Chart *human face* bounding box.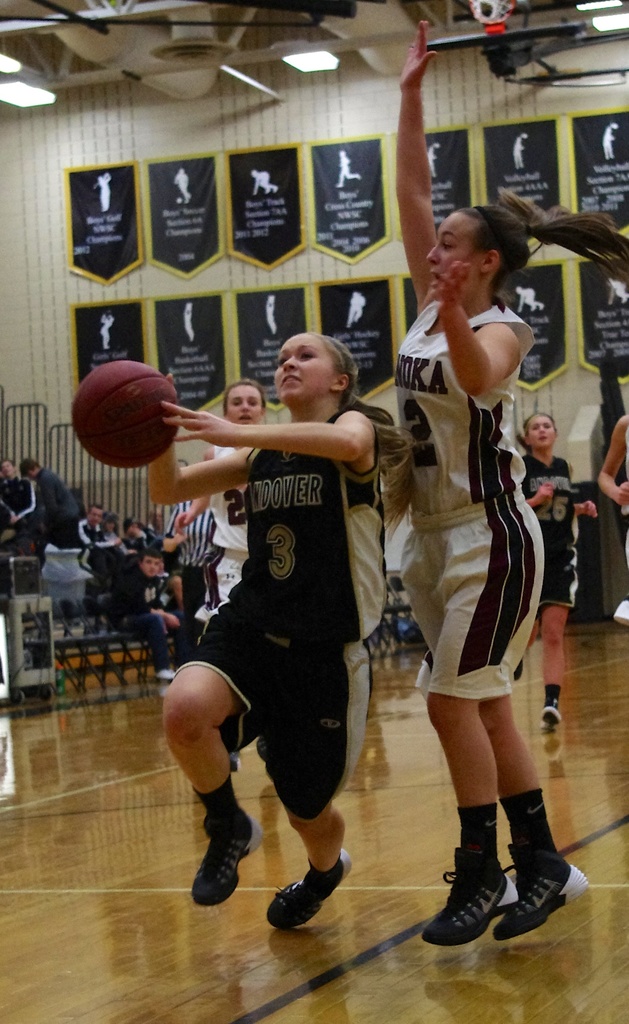
Charted: detection(519, 406, 558, 455).
